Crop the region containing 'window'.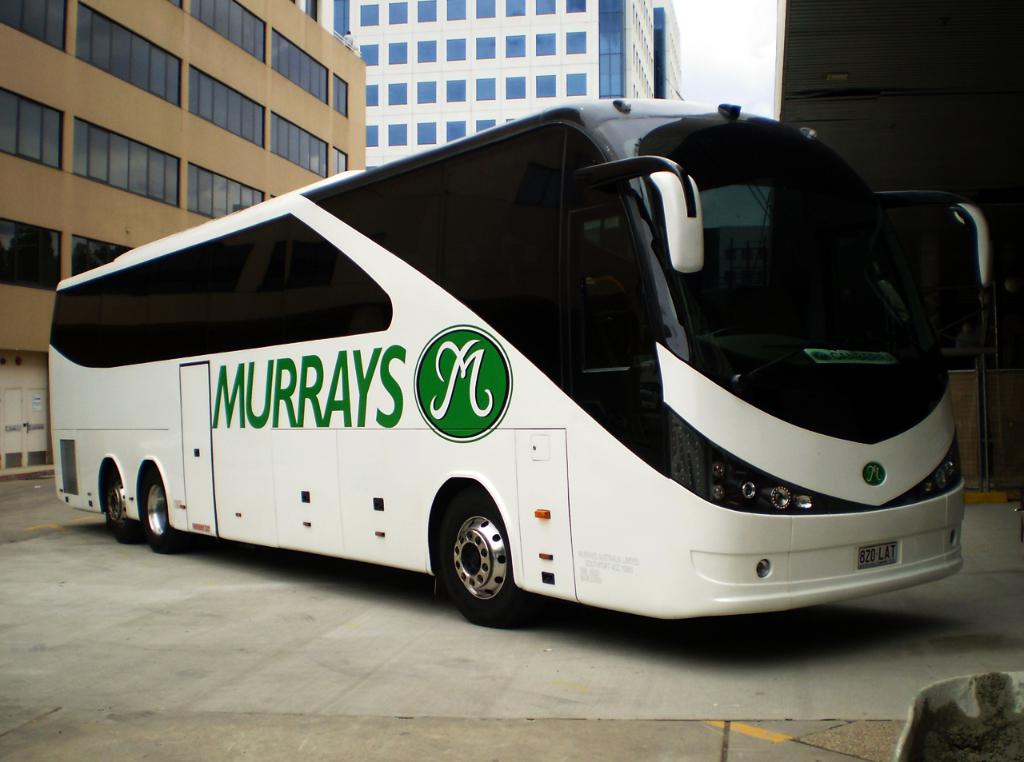
Crop region: x1=538 y1=0 x2=556 y2=14.
